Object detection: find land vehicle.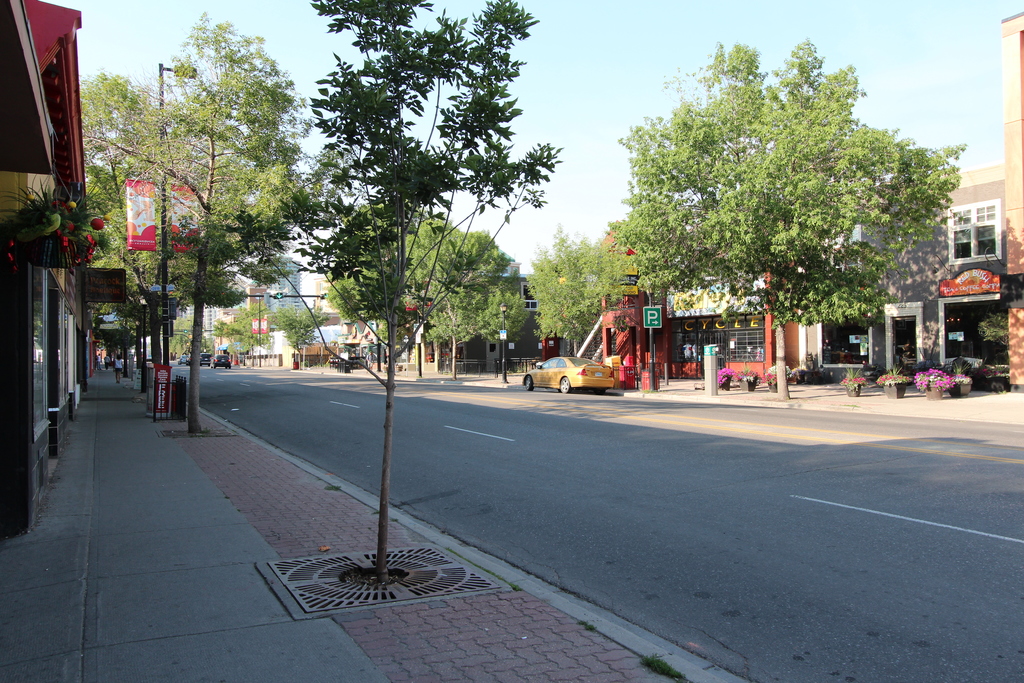
180:353:187:363.
